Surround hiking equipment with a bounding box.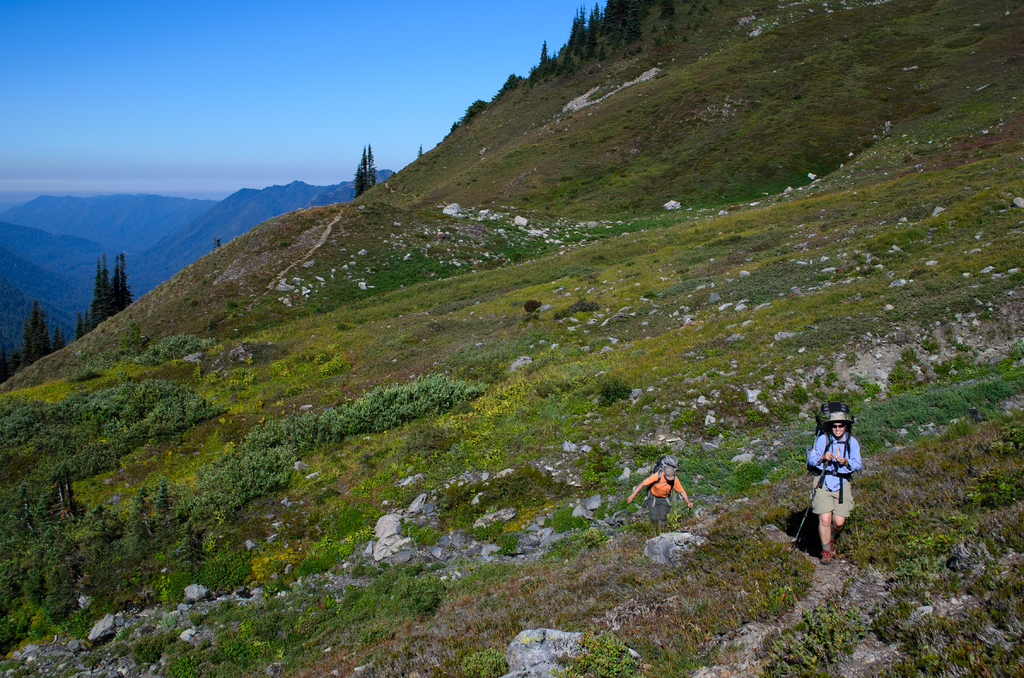
x1=681 y1=504 x2=694 y2=517.
